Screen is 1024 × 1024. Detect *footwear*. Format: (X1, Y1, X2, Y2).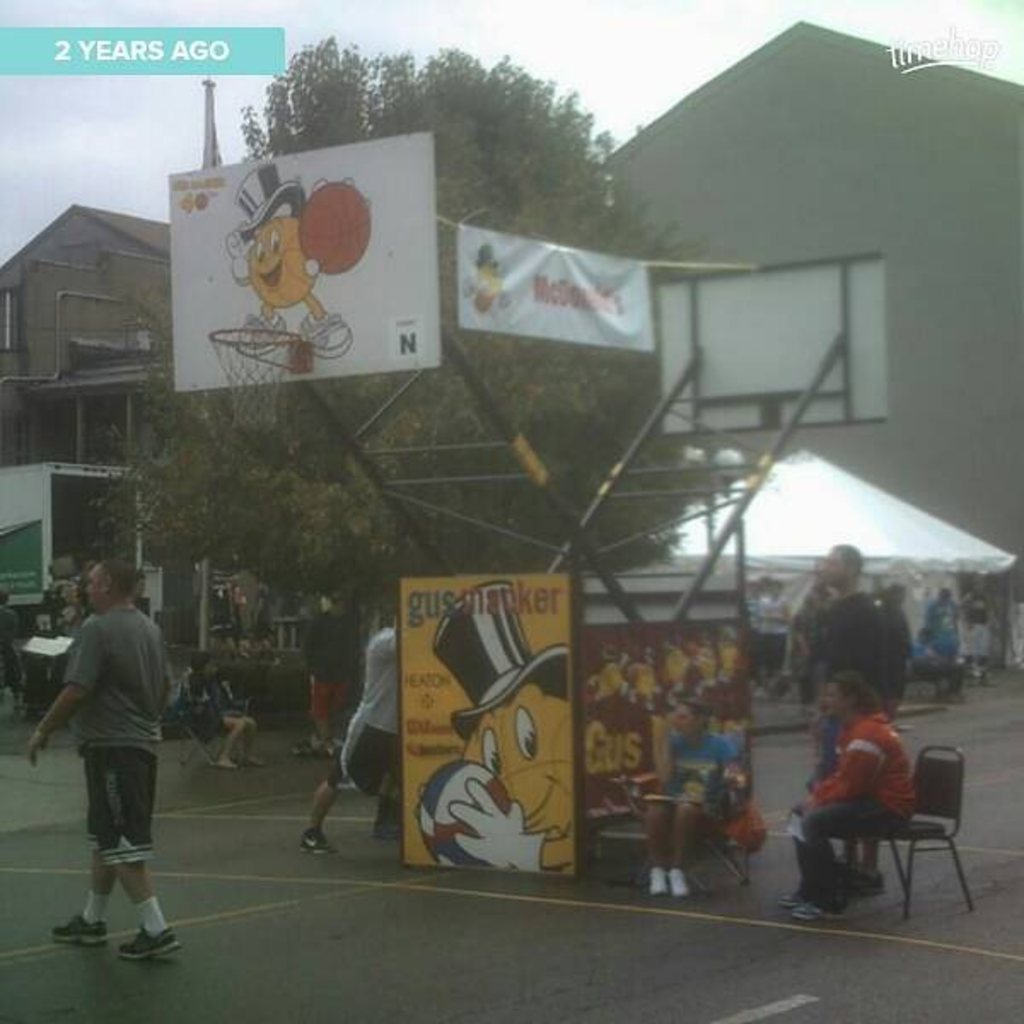
(829, 845, 850, 870).
